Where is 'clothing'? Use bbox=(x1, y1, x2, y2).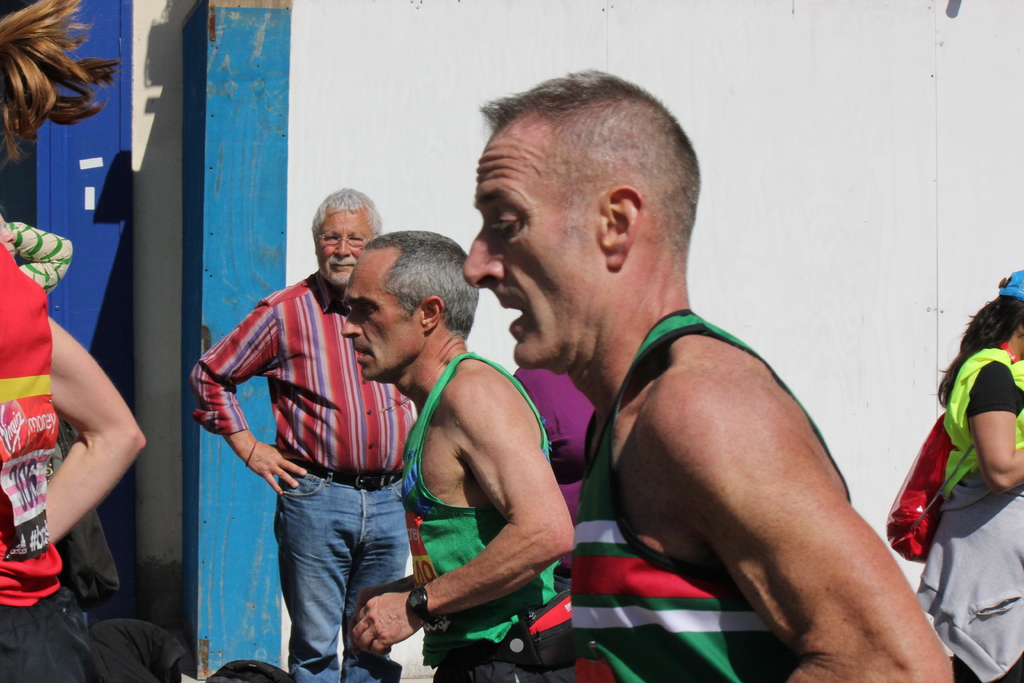
bbox=(9, 224, 73, 579).
